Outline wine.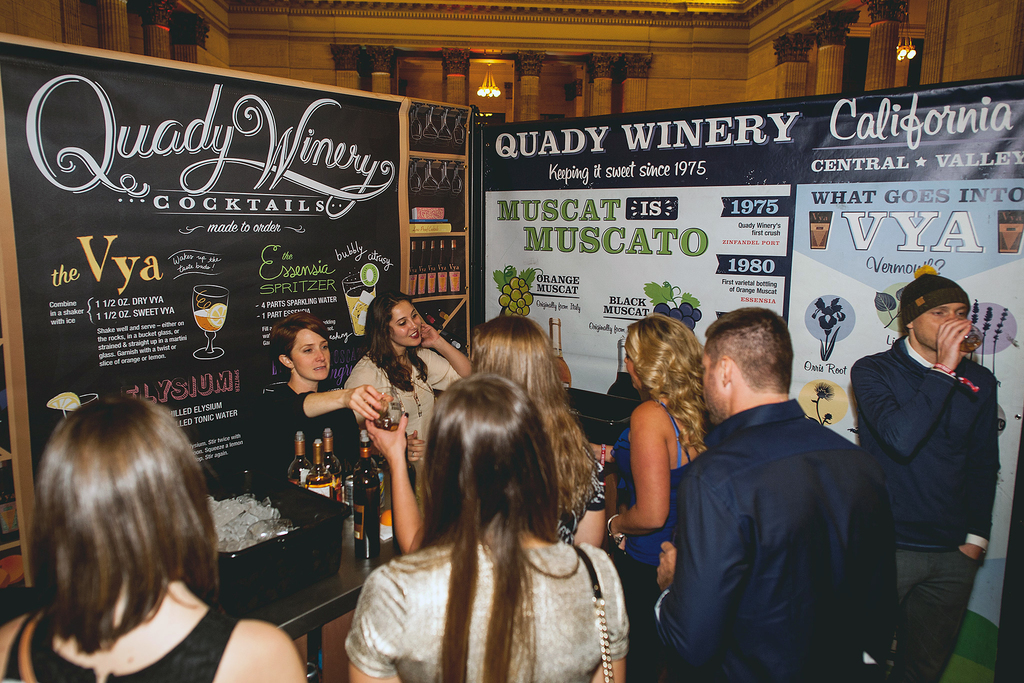
Outline: locate(380, 418, 397, 432).
